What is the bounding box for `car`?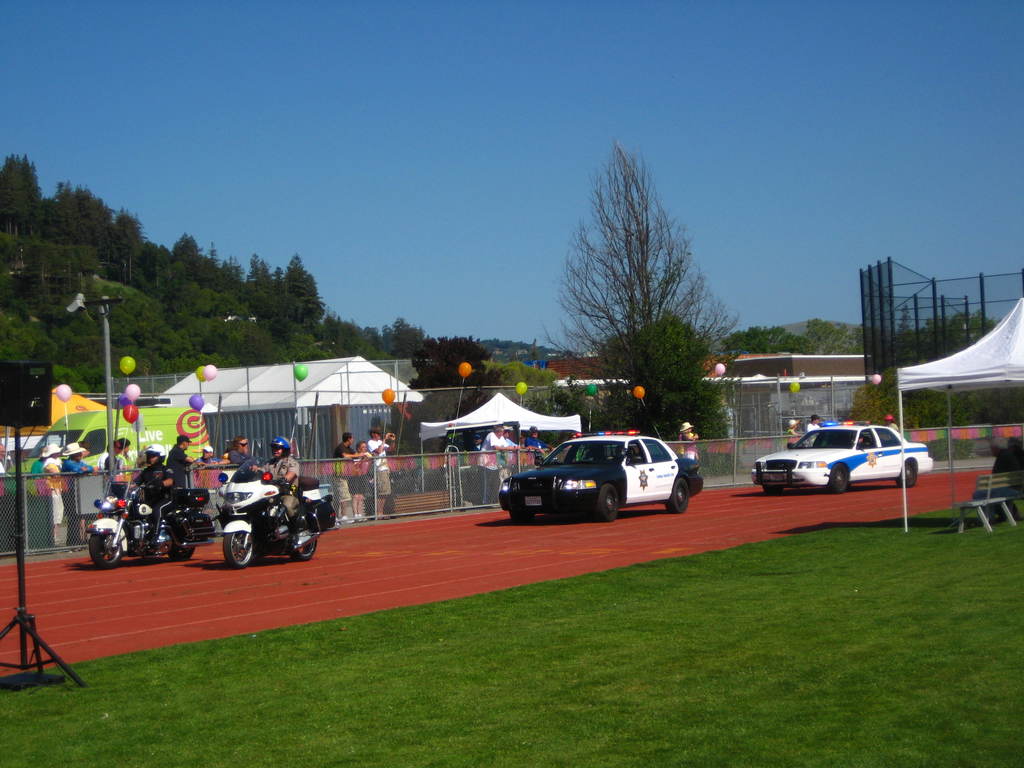
{"x1": 500, "y1": 428, "x2": 710, "y2": 524}.
